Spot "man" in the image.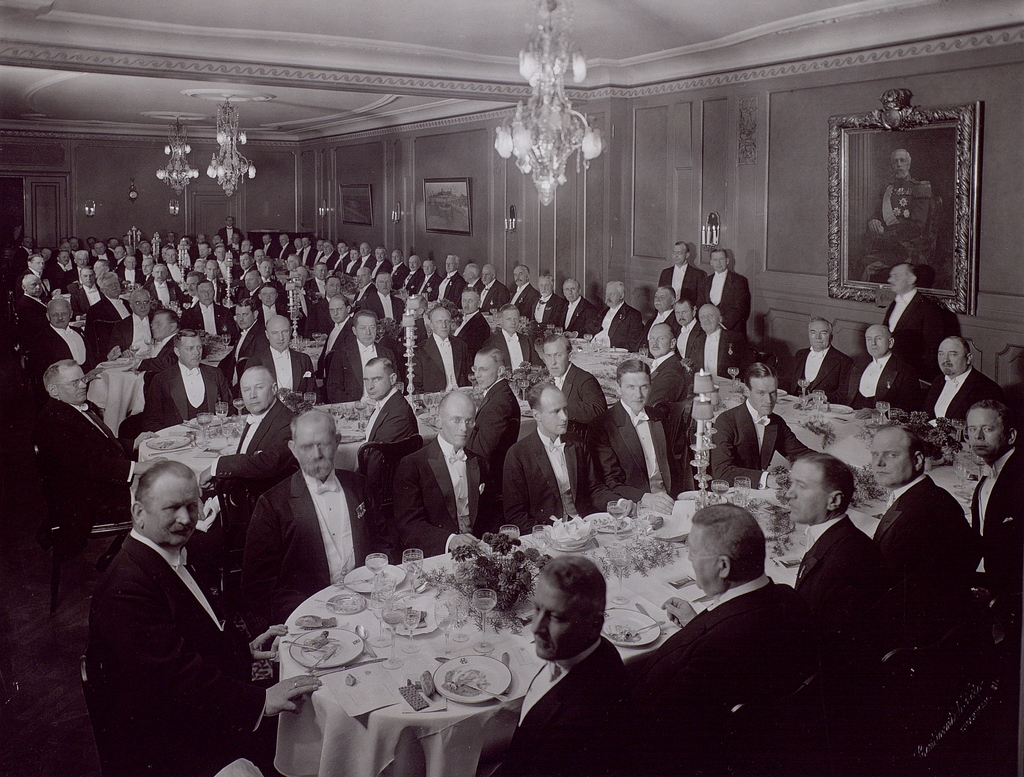
"man" found at BBox(237, 411, 394, 608).
